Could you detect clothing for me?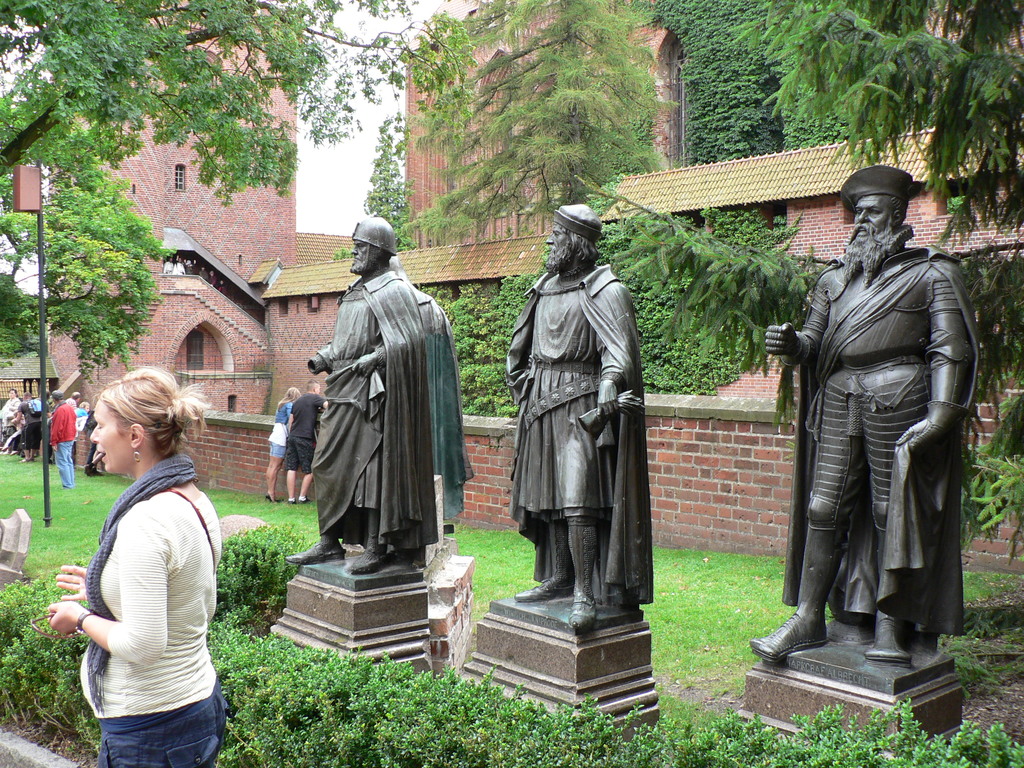
Detection result: {"x1": 261, "y1": 400, "x2": 291, "y2": 463}.
